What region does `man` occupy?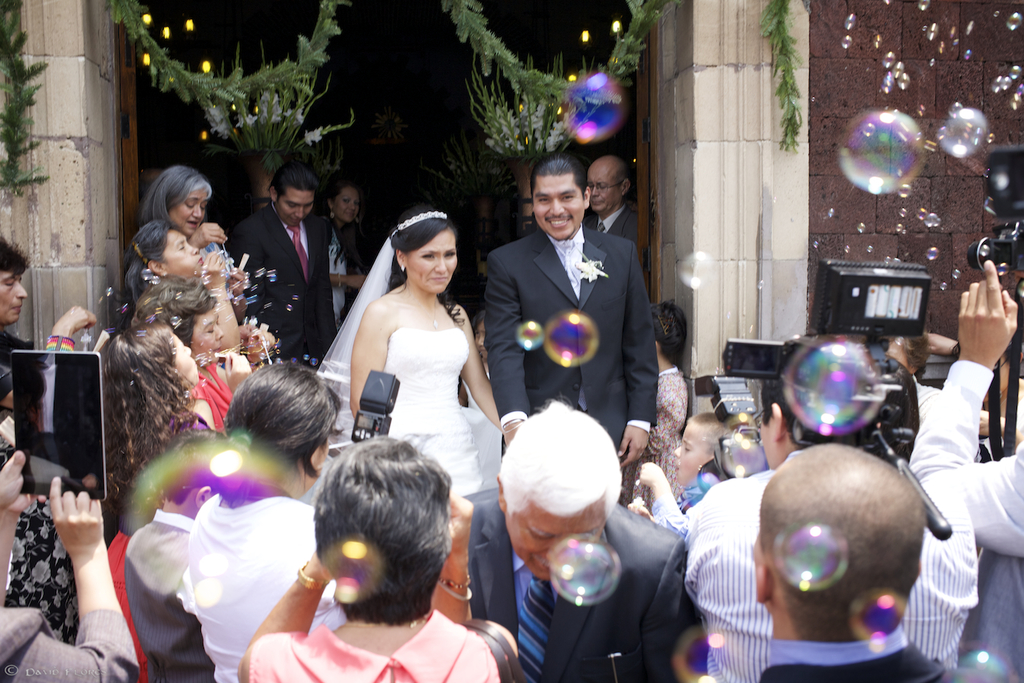
locate(680, 370, 978, 682).
